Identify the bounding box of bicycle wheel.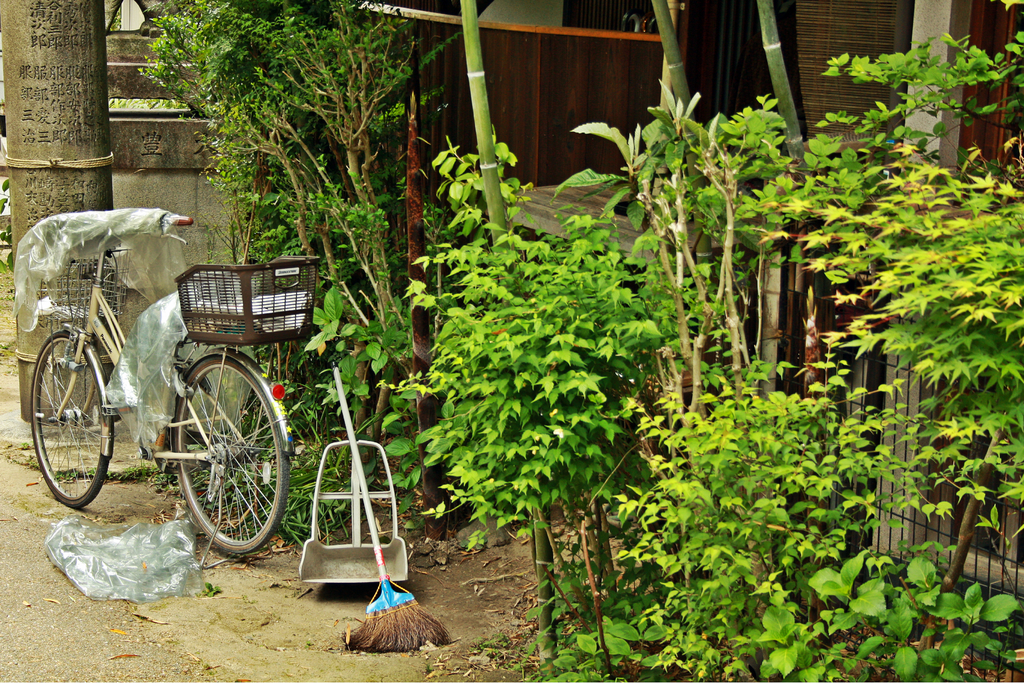
172:353:289:562.
